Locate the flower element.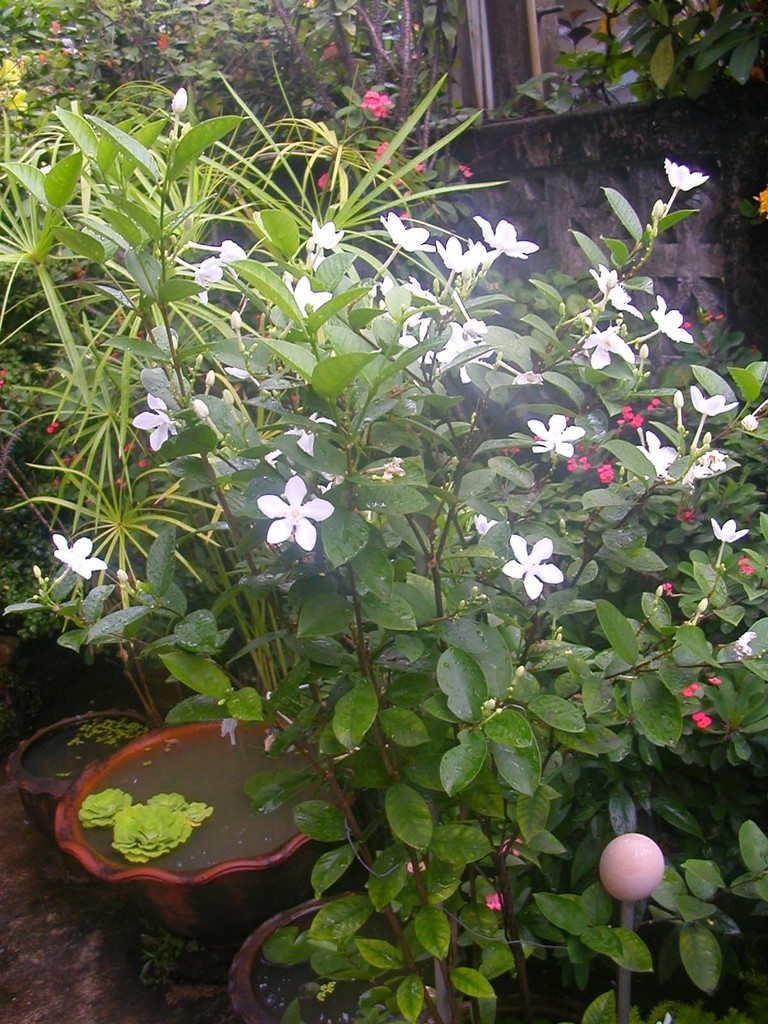
Element bbox: pyautogui.locateOnScreen(570, 456, 573, 470).
